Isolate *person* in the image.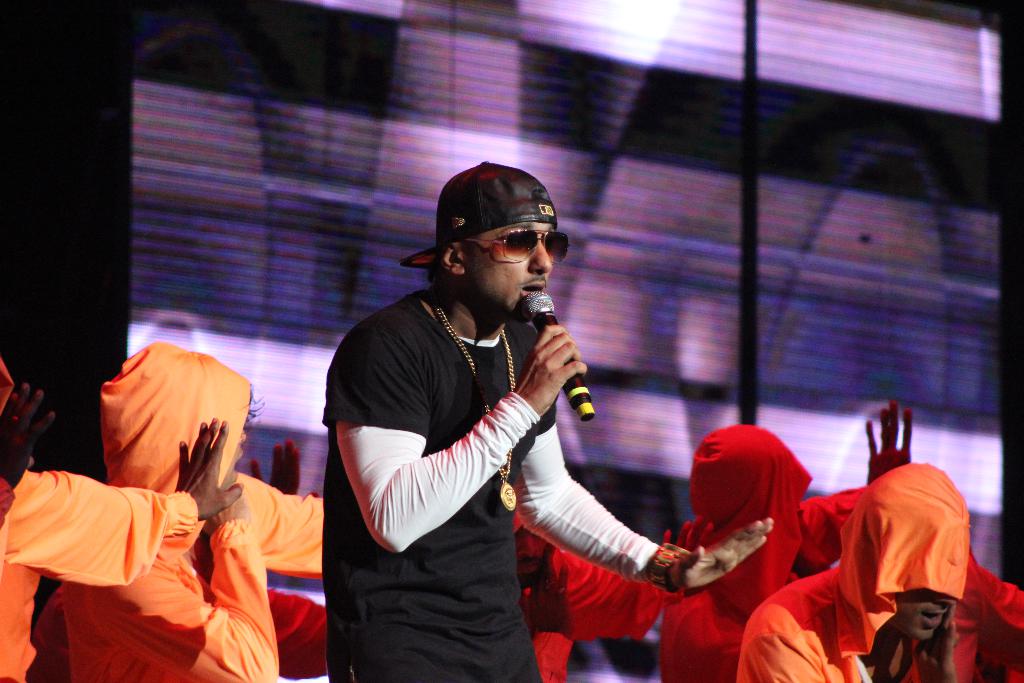
Isolated region: 339 153 700 682.
